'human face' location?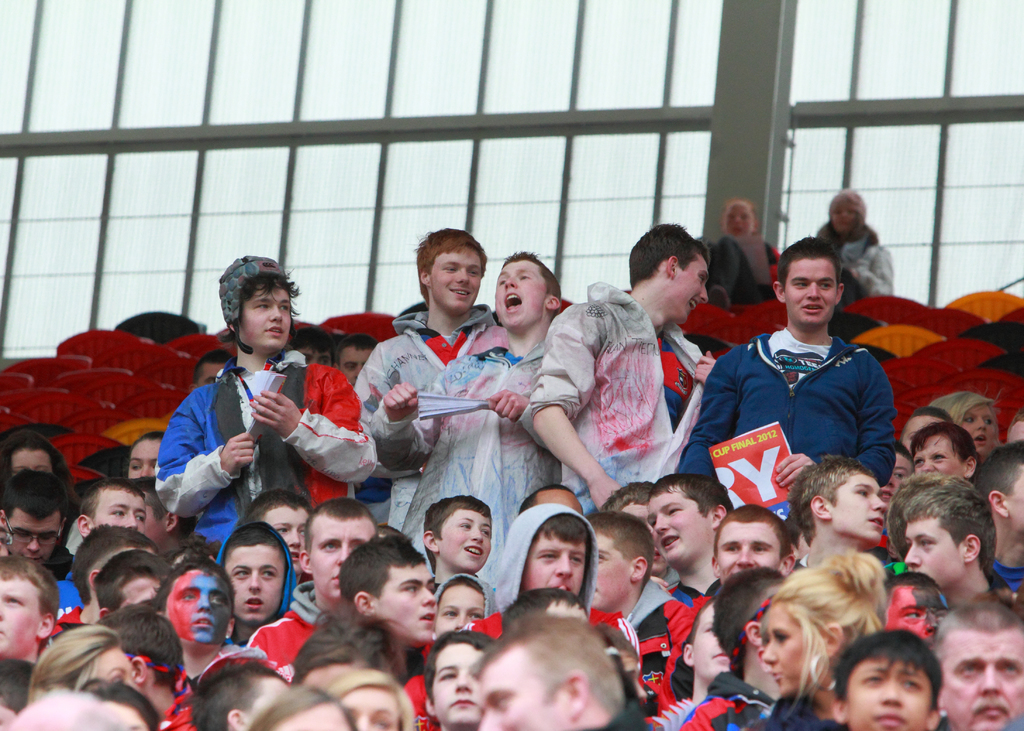
bbox(94, 486, 151, 537)
